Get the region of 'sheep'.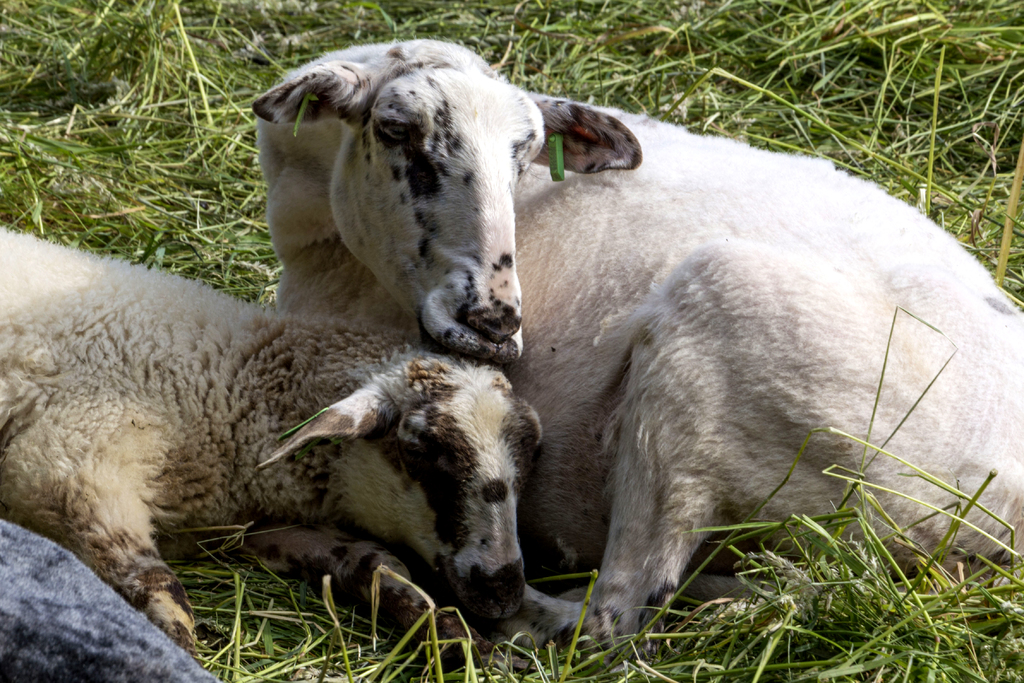
left=0, top=225, right=545, bottom=682.
